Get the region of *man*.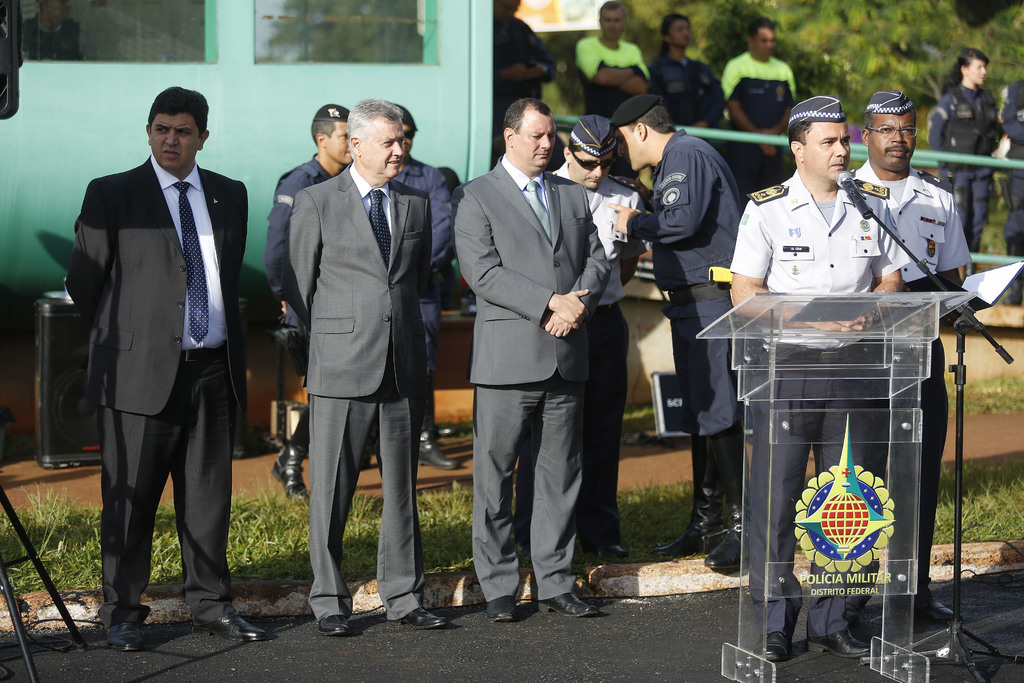
(x1=492, y1=0, x2=558, y2=164).
